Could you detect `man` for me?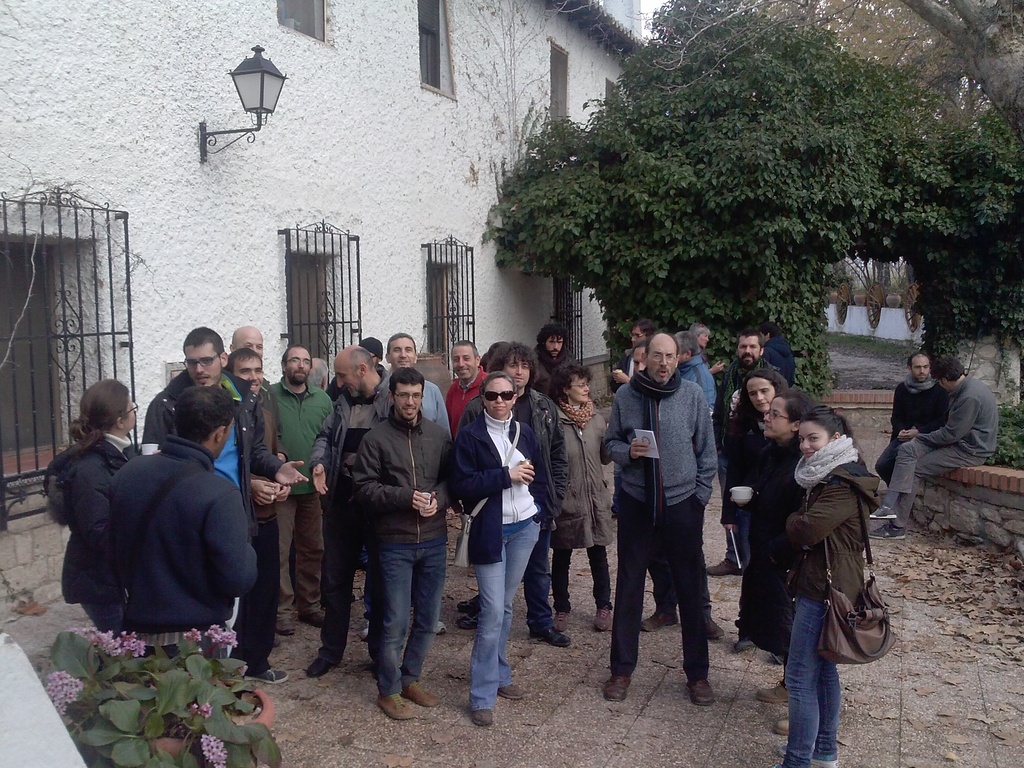
Detection result: bbox(611, 317, 663, 399).
